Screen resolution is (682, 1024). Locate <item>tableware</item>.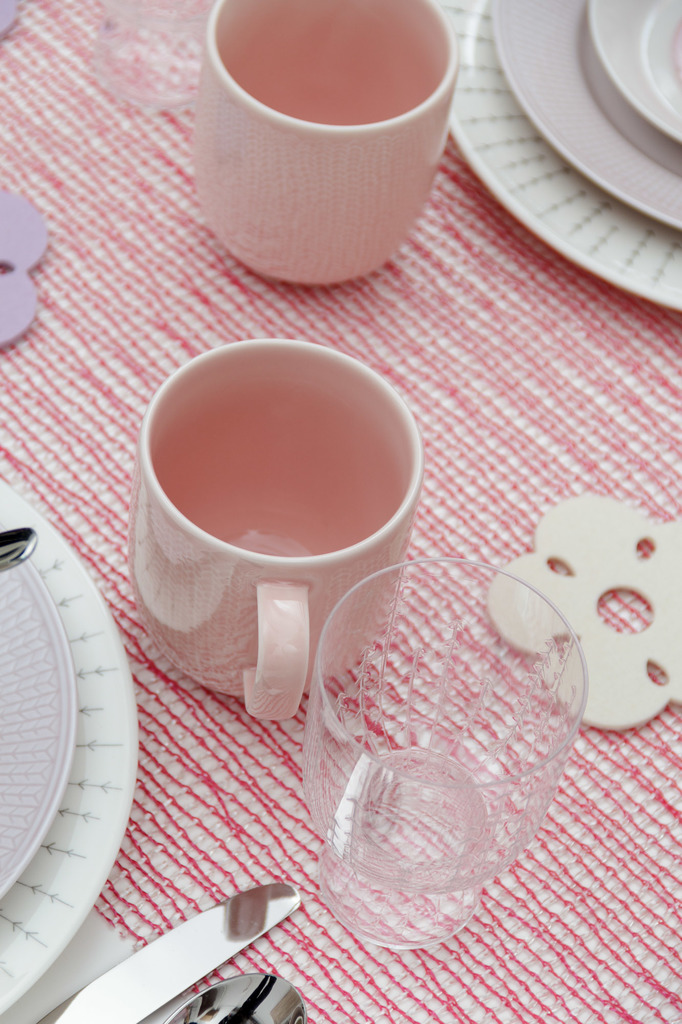
bbox=[128, 333, 424, 718].
